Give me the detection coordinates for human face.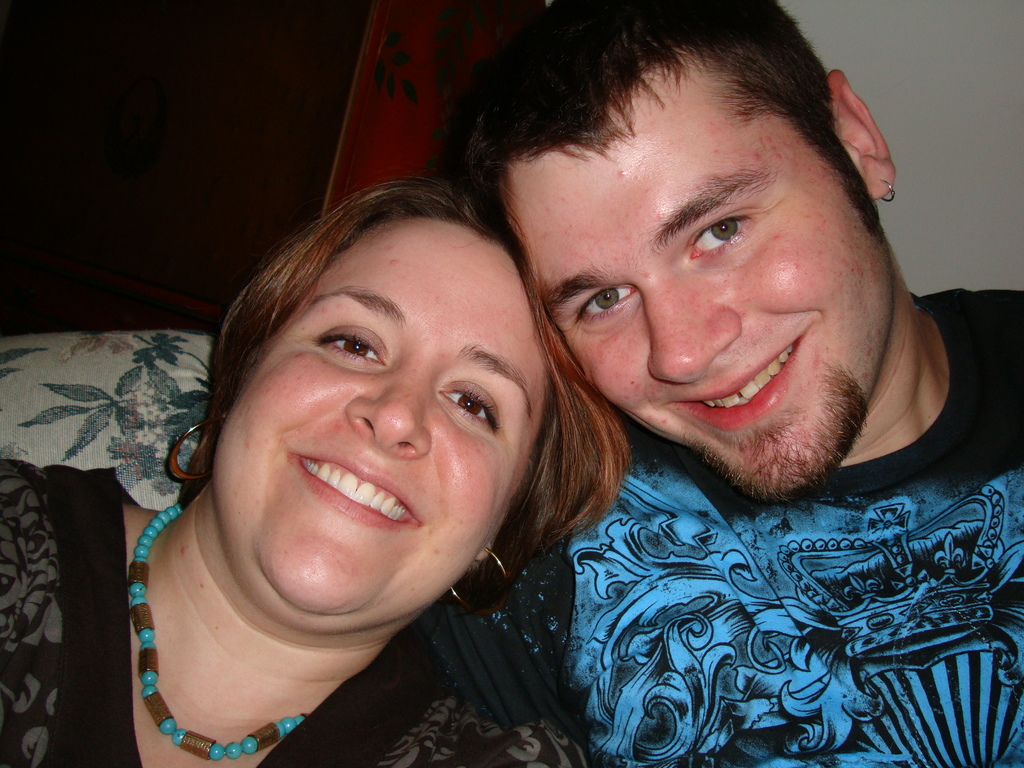
x1=211, y1=219, x2=552, y2=623.
